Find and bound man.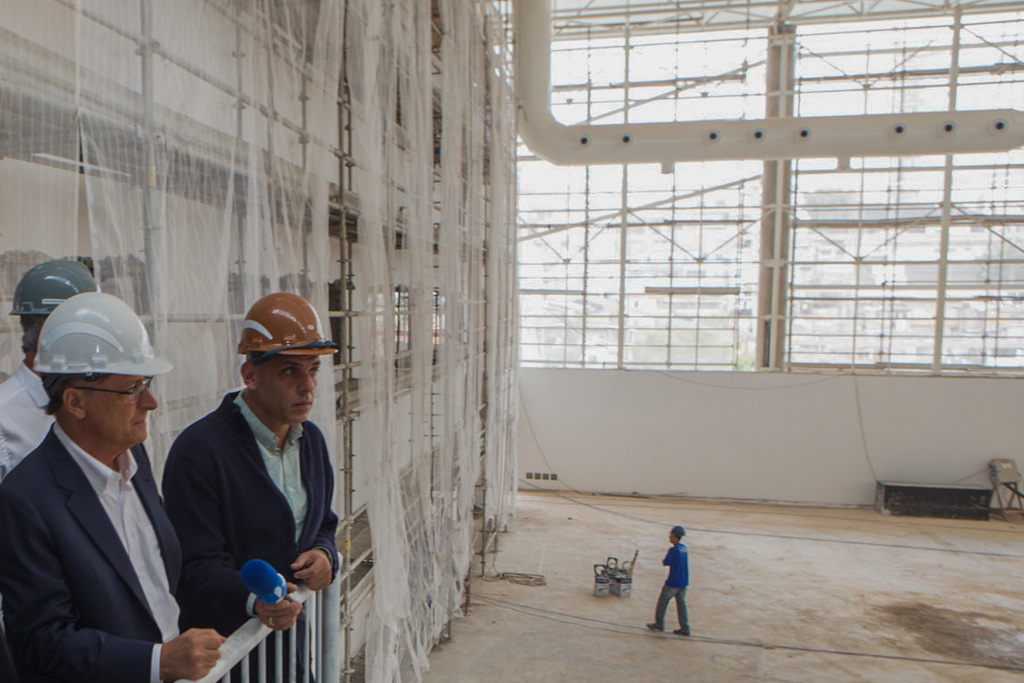
Bound: select_region(633, 527, 708, 650).
